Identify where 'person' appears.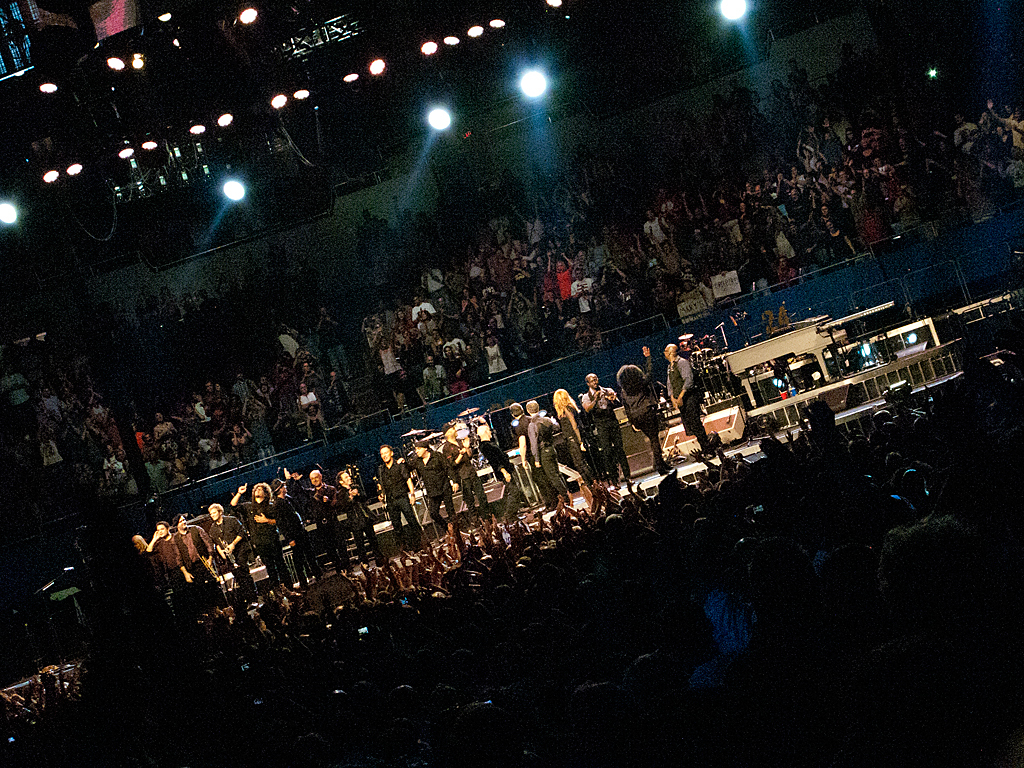
Appears at bbox=[514, 402, 546, 505].
